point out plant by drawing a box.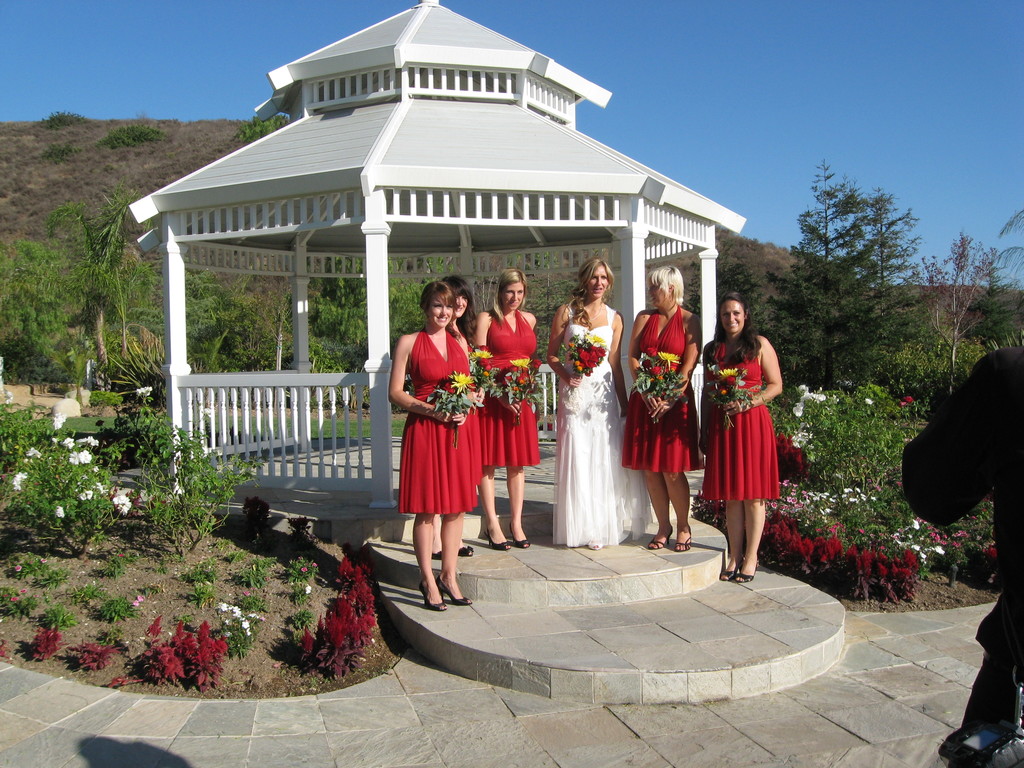
left=233, top=109, right=291, bottom=144.
